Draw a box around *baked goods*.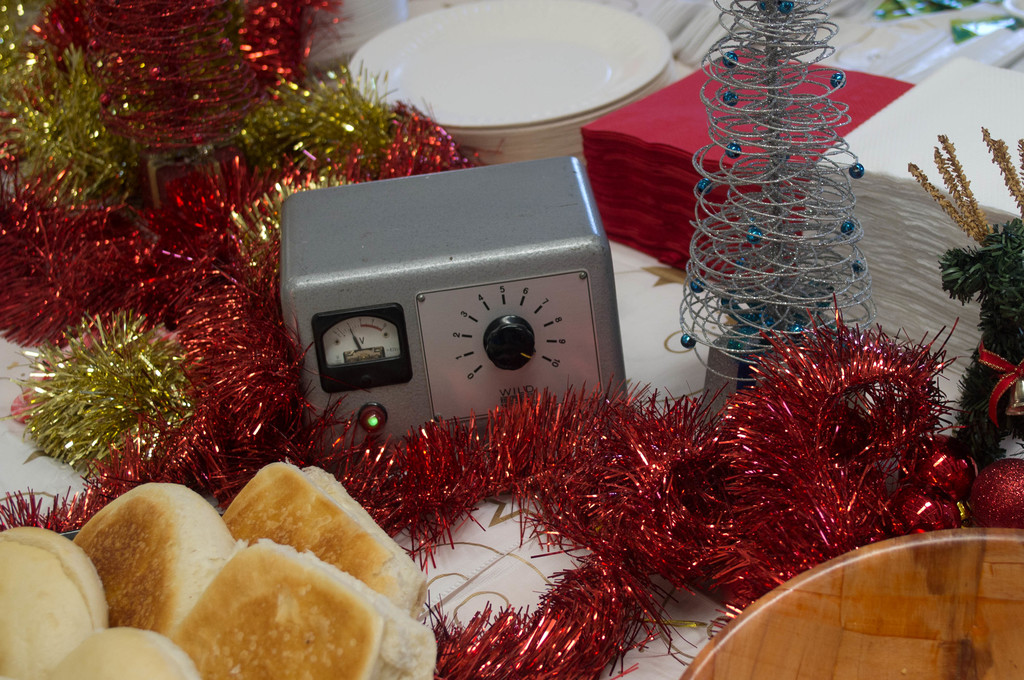
<region>0, 526, 106, 679</region>.
